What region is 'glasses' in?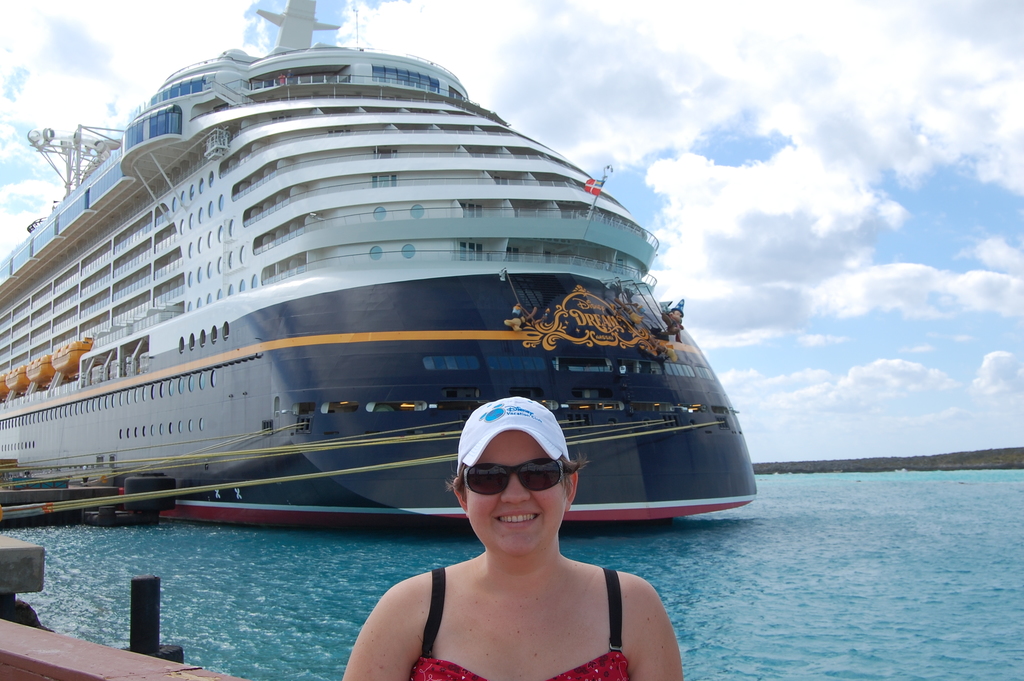
{"x1": 461, "y1": 453, "x2": 575, "y2": 498}.
